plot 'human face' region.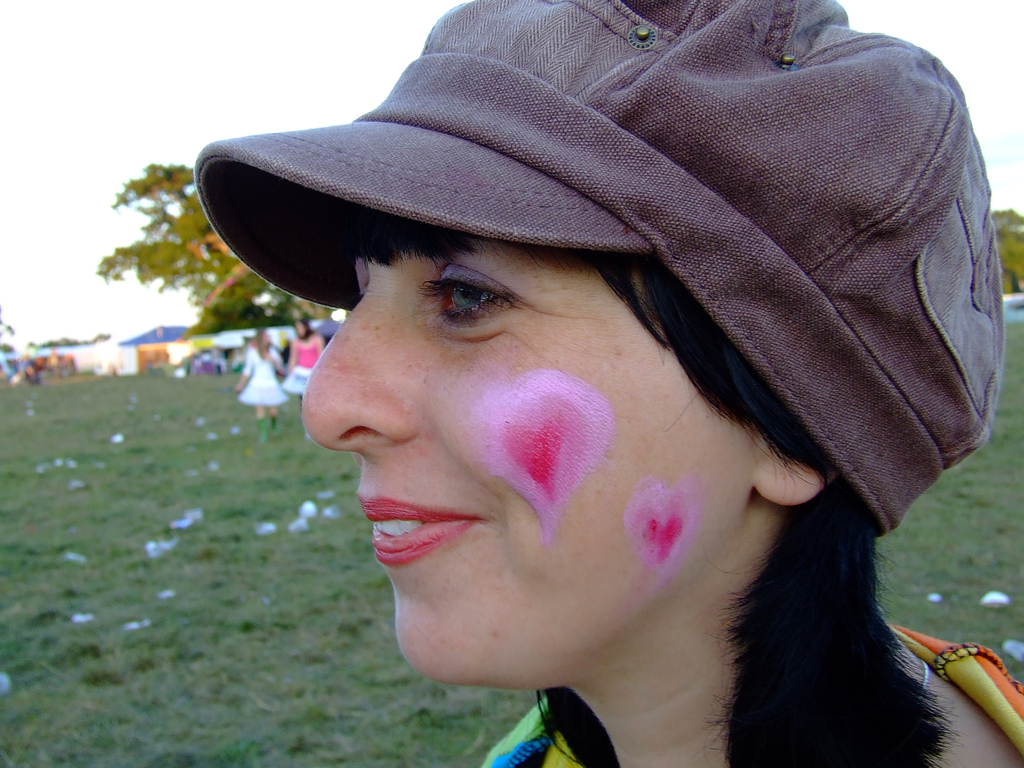
Plotted at (left=302, top=239, right=765, bottom=682).
